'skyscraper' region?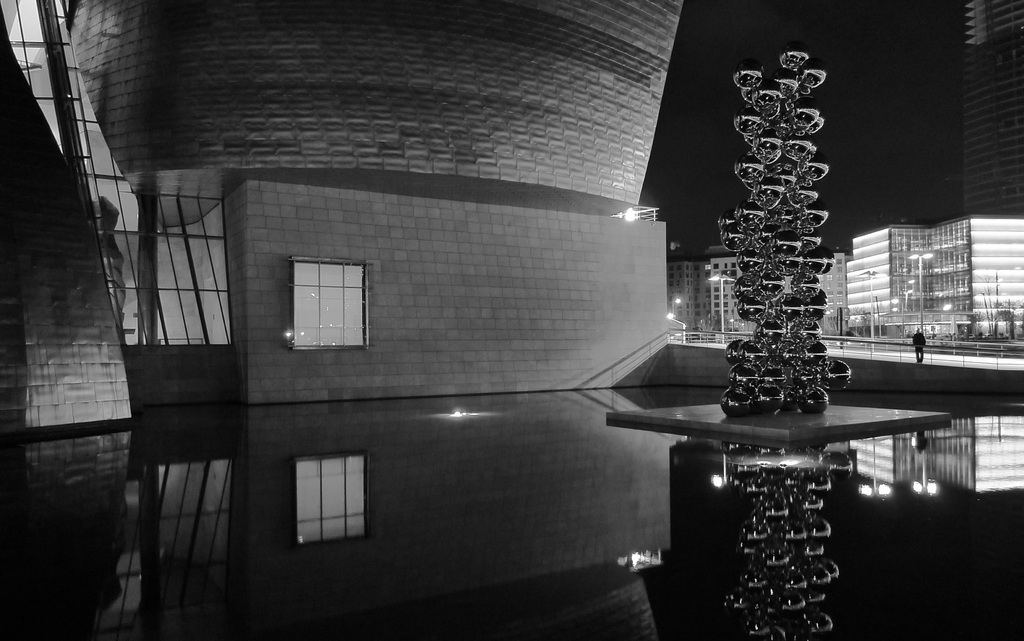
[962, 0, 1023, 215]
